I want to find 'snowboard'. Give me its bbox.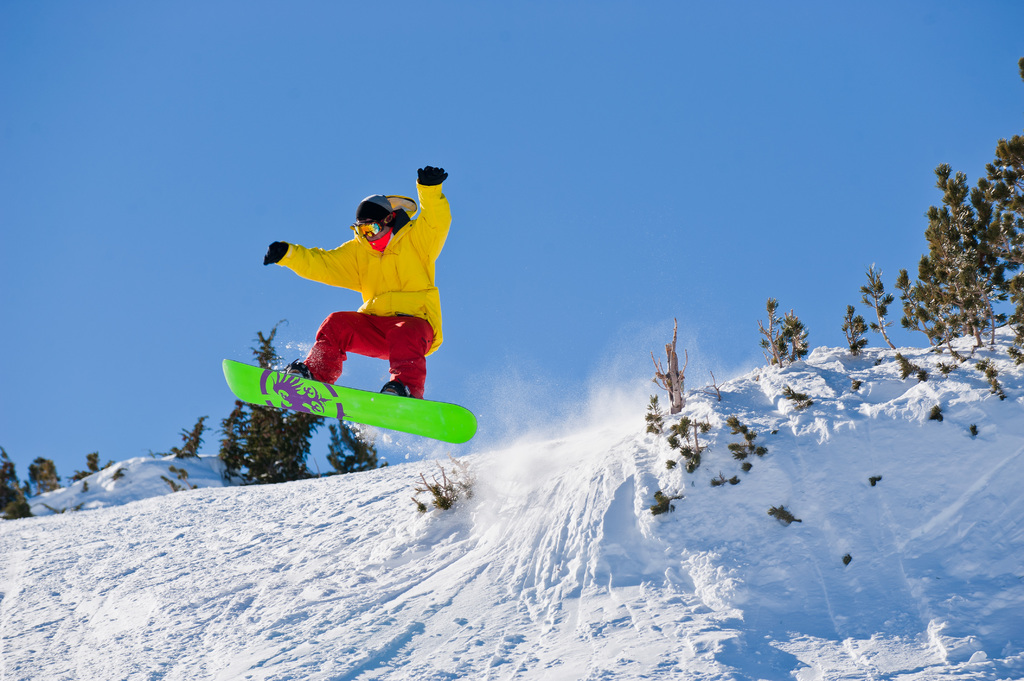
[218, 355, 480, 453].
